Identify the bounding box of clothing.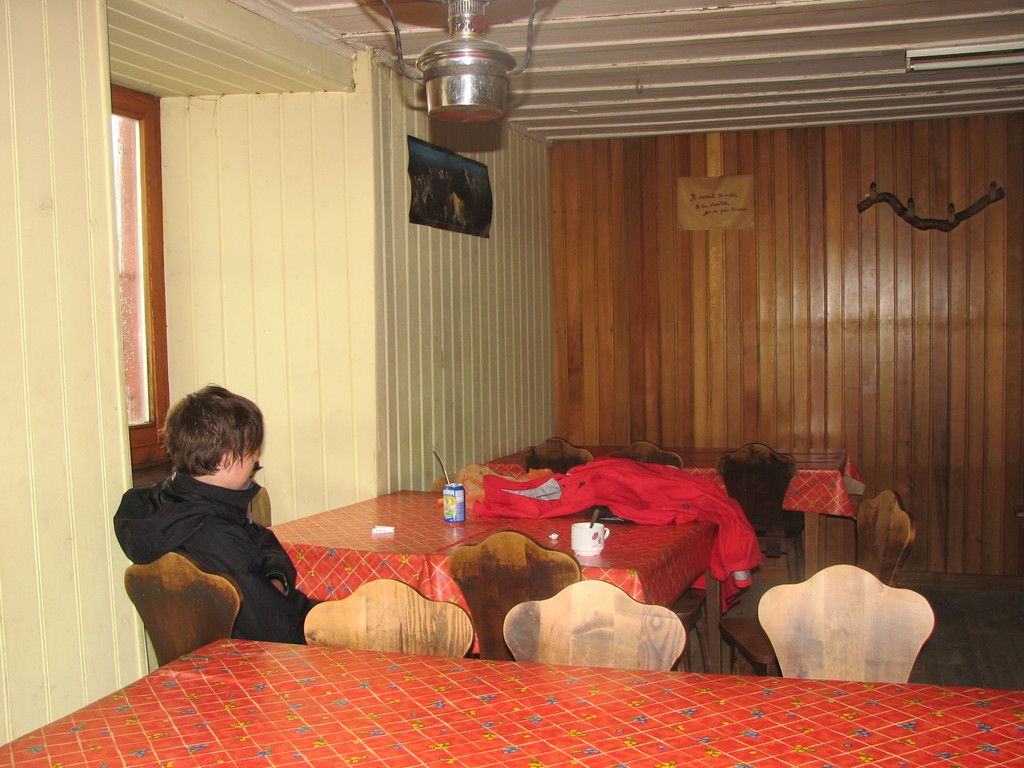
136/478/337/651.
